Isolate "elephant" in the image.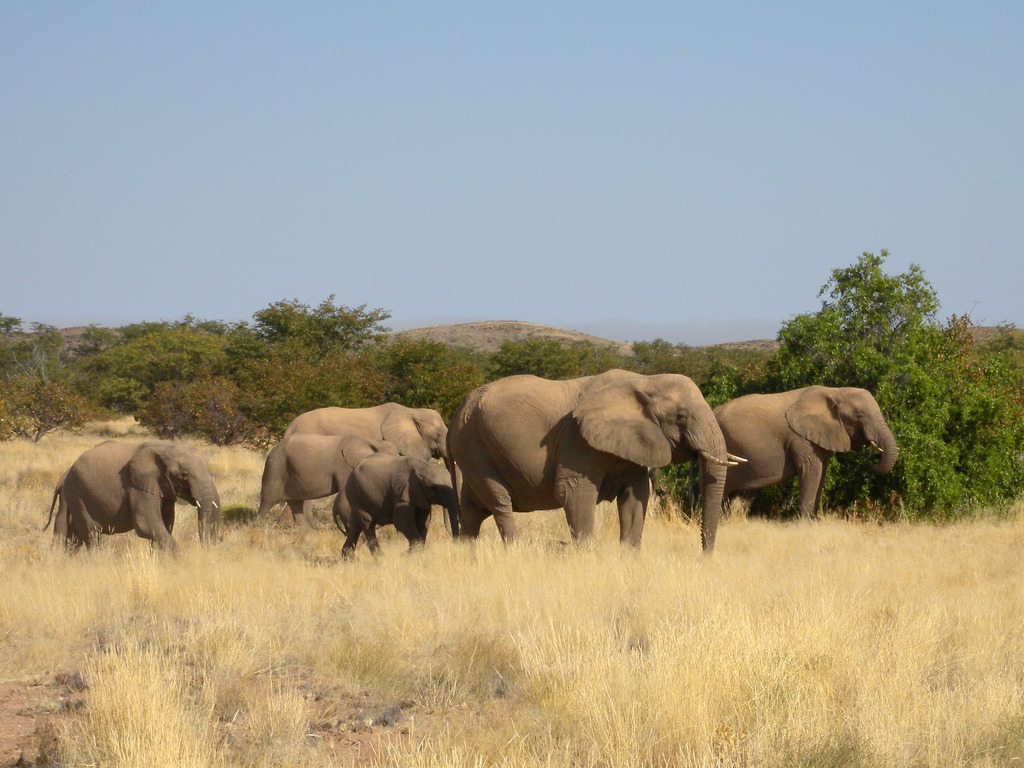
Isolated region: <box>684,393,899,532</box>.
